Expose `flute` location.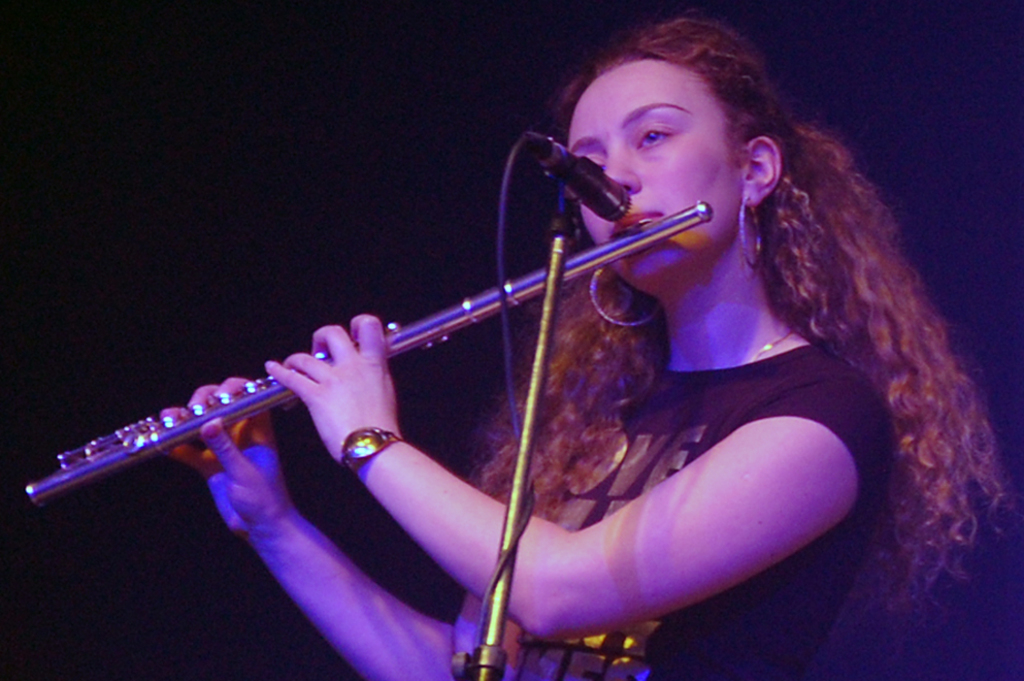
Exposed at (x1=26, y1=197, x2=713, y2=505).
